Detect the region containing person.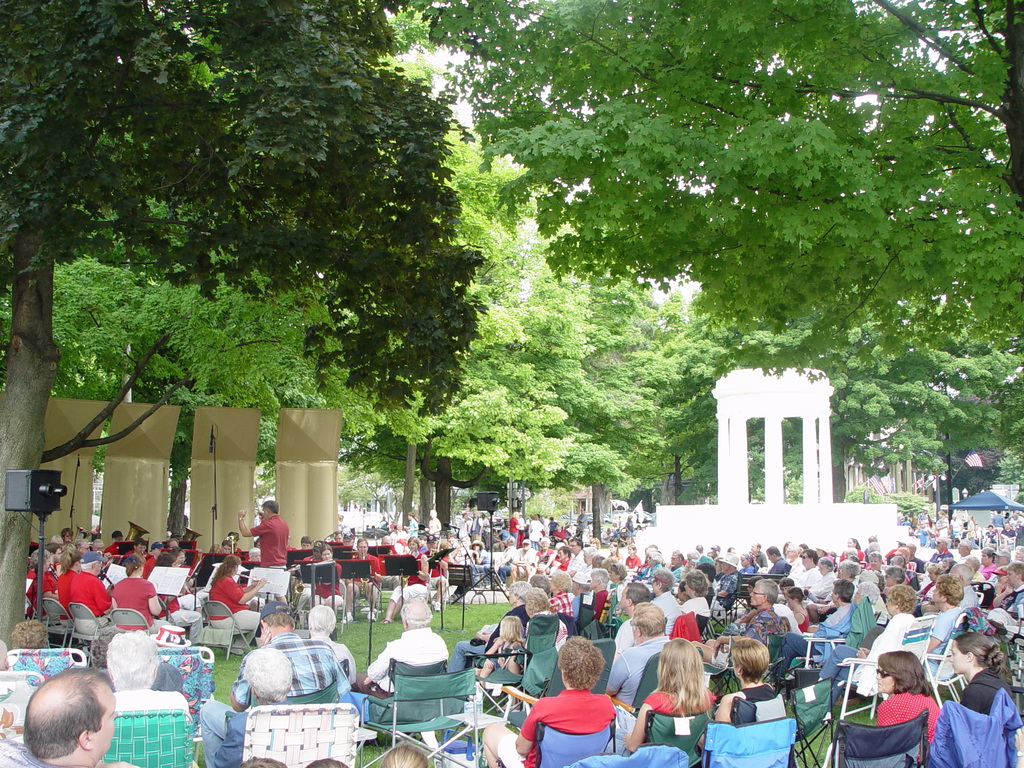
Rect(380, 742, 431, 767).
